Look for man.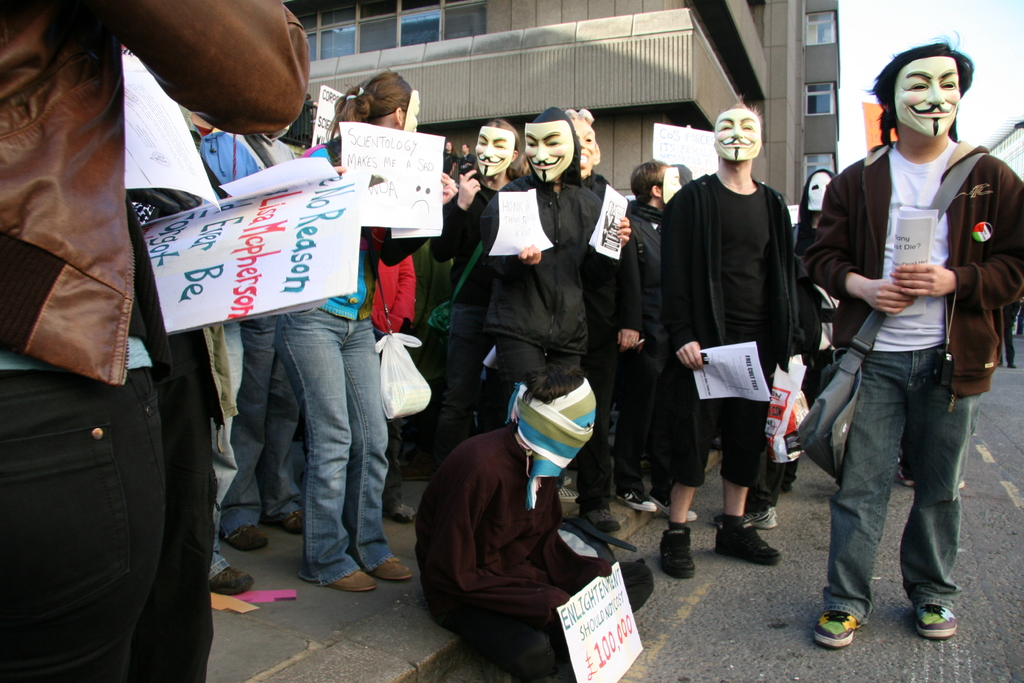
Found: rect(795, 163, 835, 390).
